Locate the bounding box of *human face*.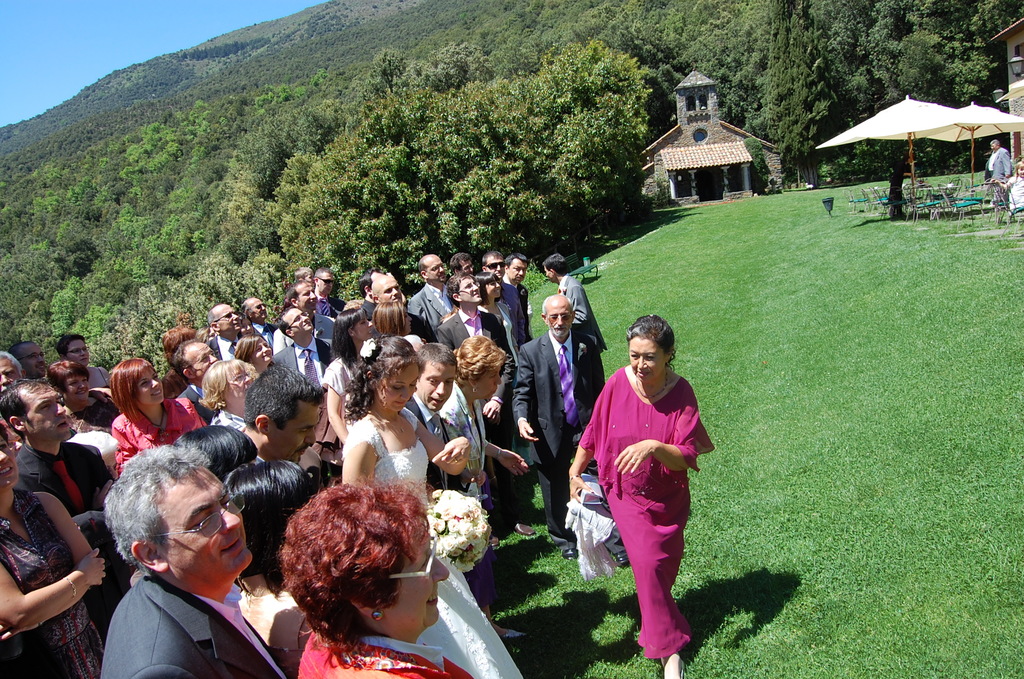
Bounding box: <bbox>484, 277, 502, 300</bbox>.
